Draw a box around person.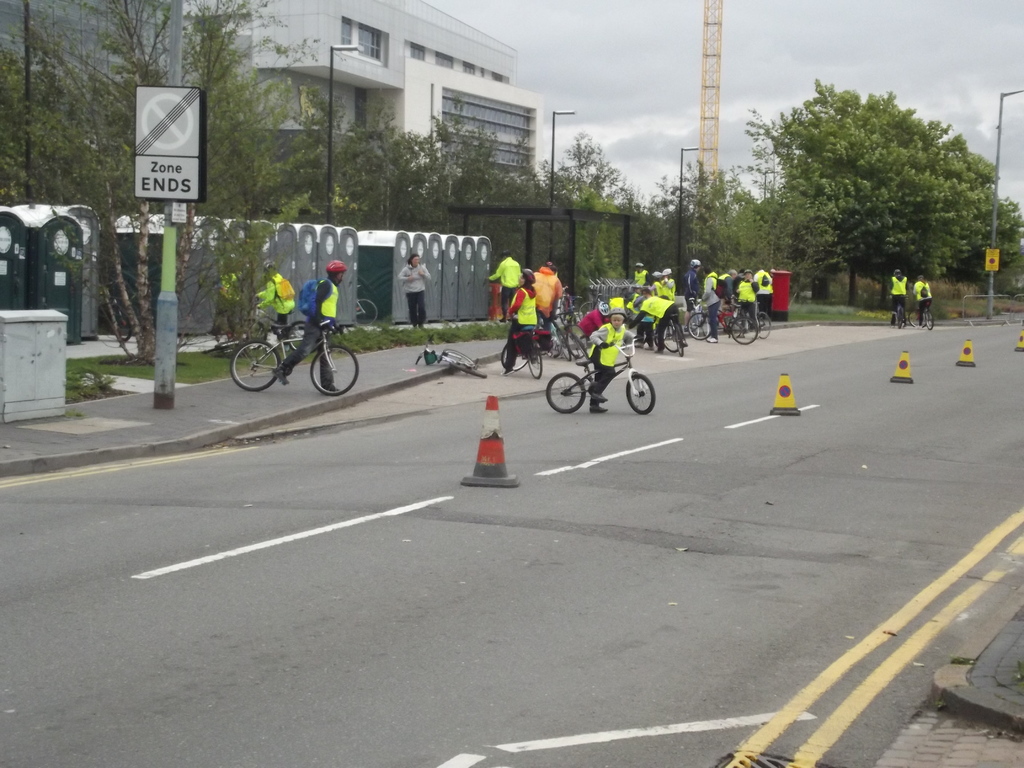
<bbox>253, 264, 297, 340</bbox>.
